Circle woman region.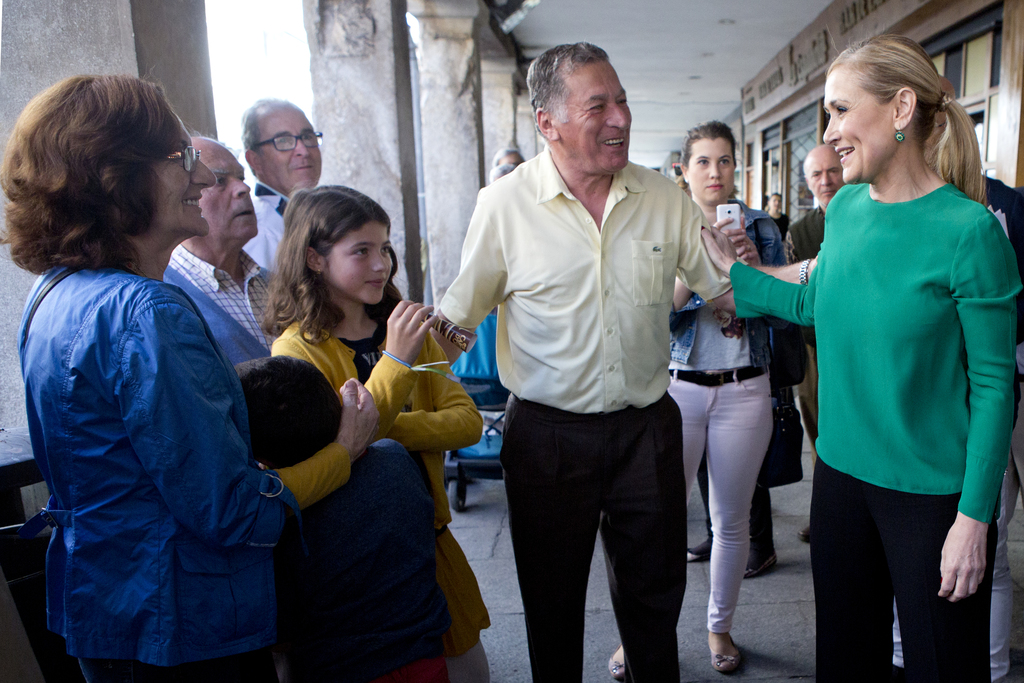
Region: 9 72 273 682.
